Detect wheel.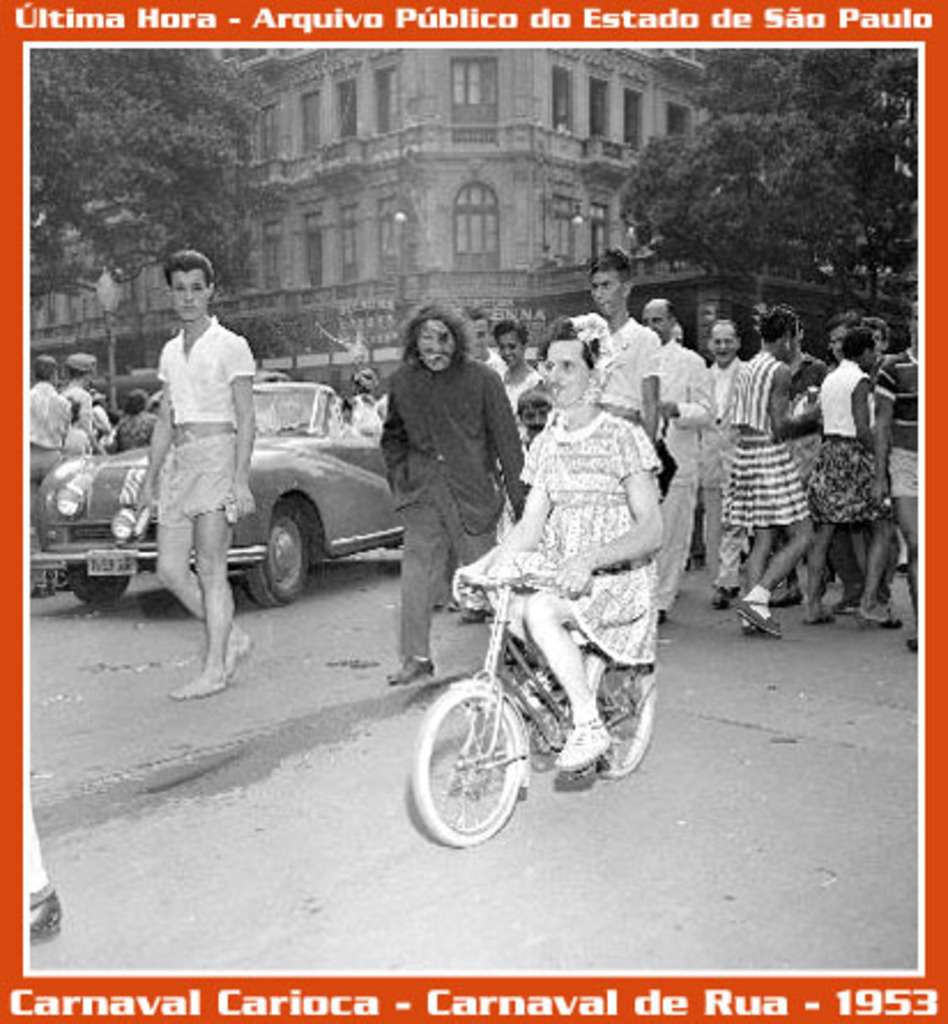
Detected at crop(69, 559, 133, 605).
